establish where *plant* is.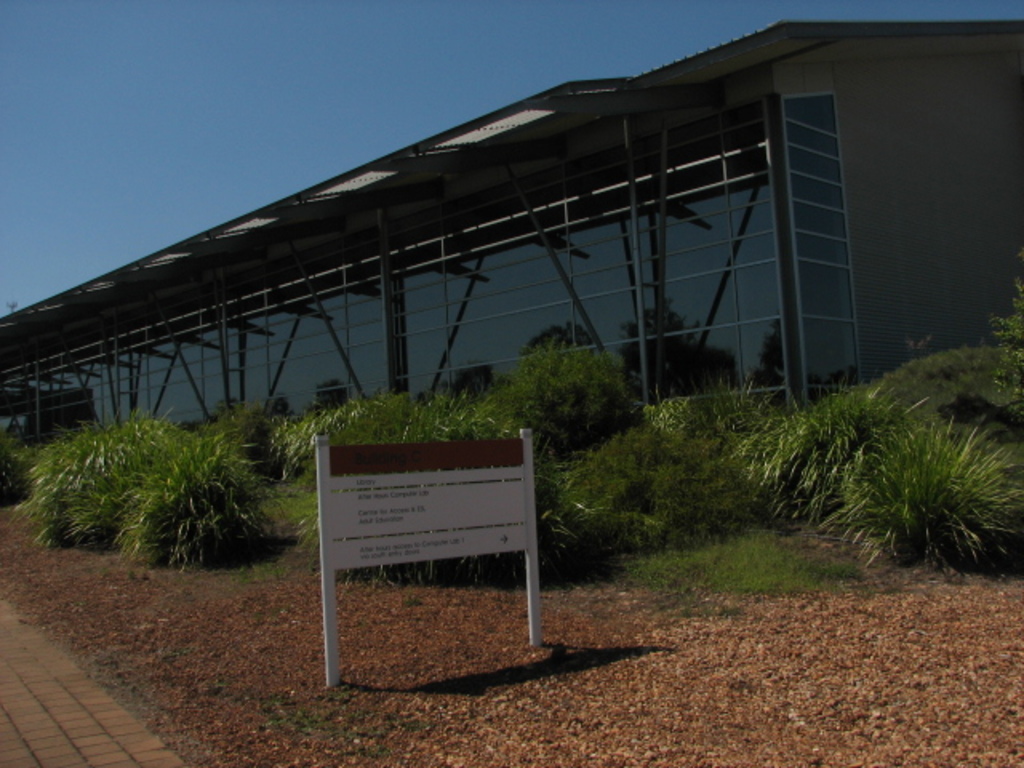
Established at 101 429 296 558.
